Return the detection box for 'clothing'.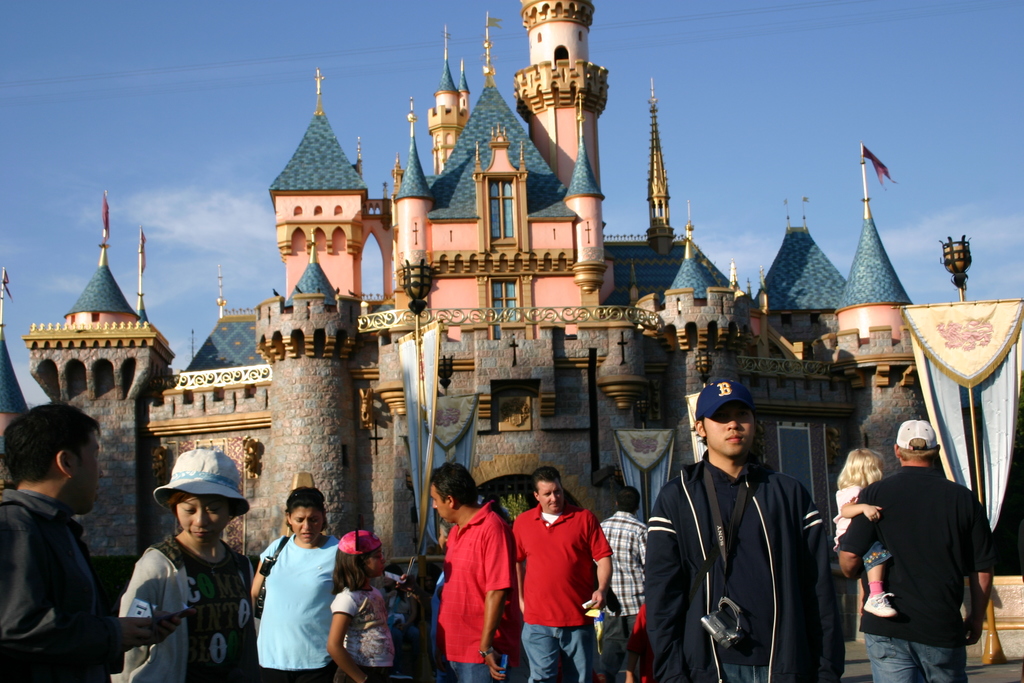
box=[644, 447, 847, 682].
